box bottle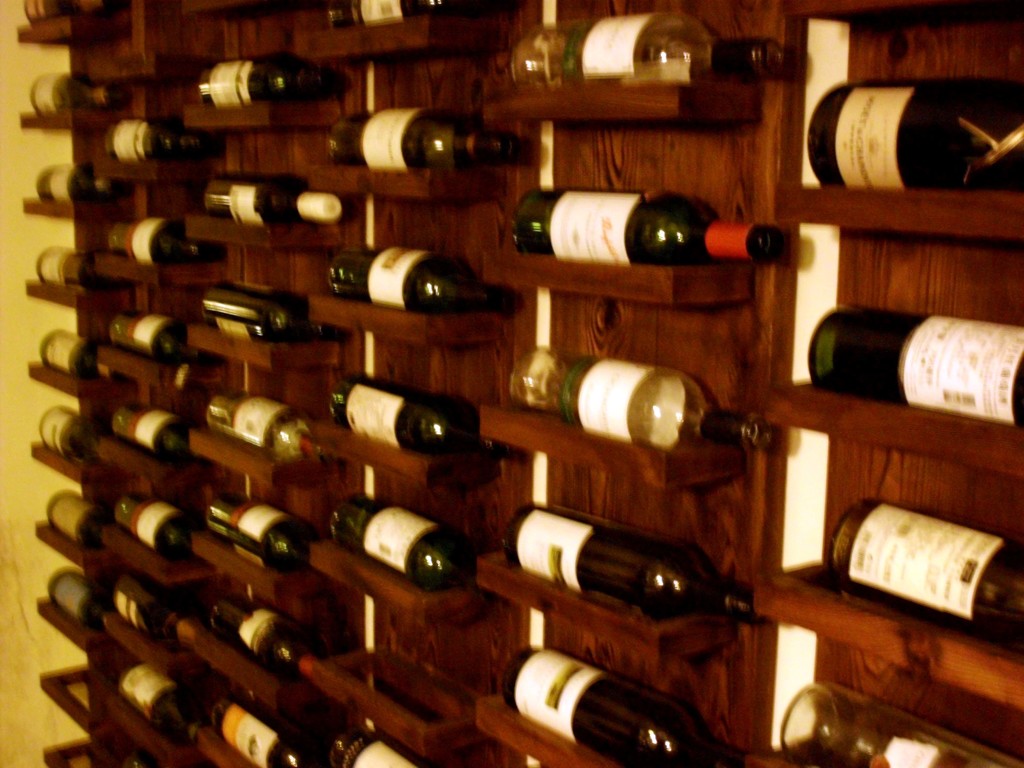
(505,643,740,767)
